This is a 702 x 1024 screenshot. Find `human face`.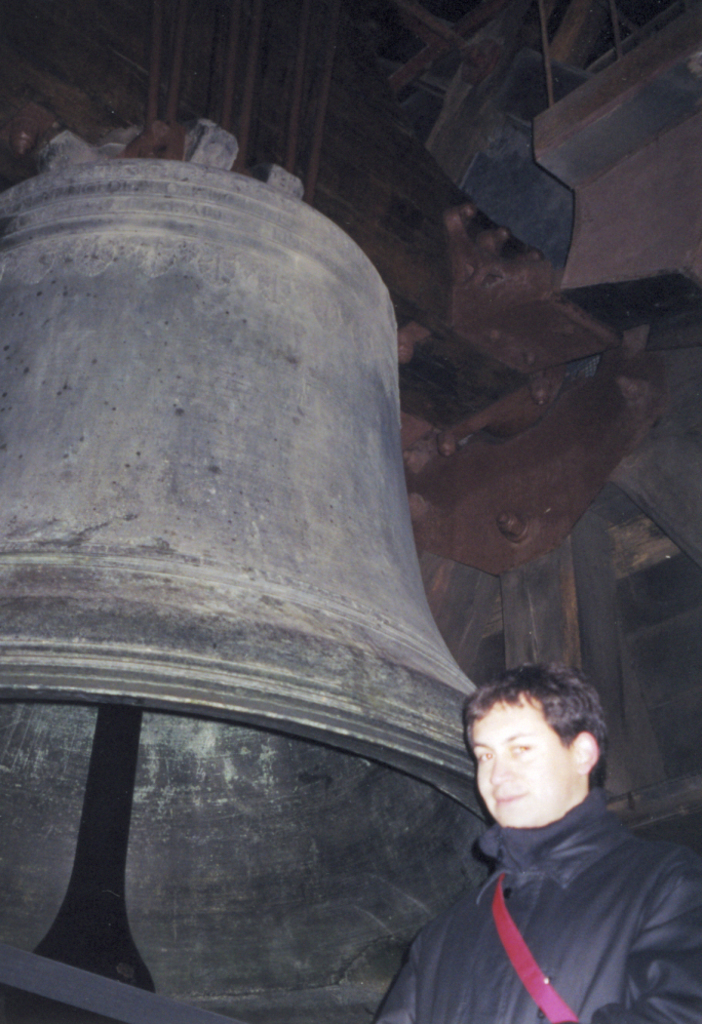
Bounding box: Rect(477, 693, 572, 826).
